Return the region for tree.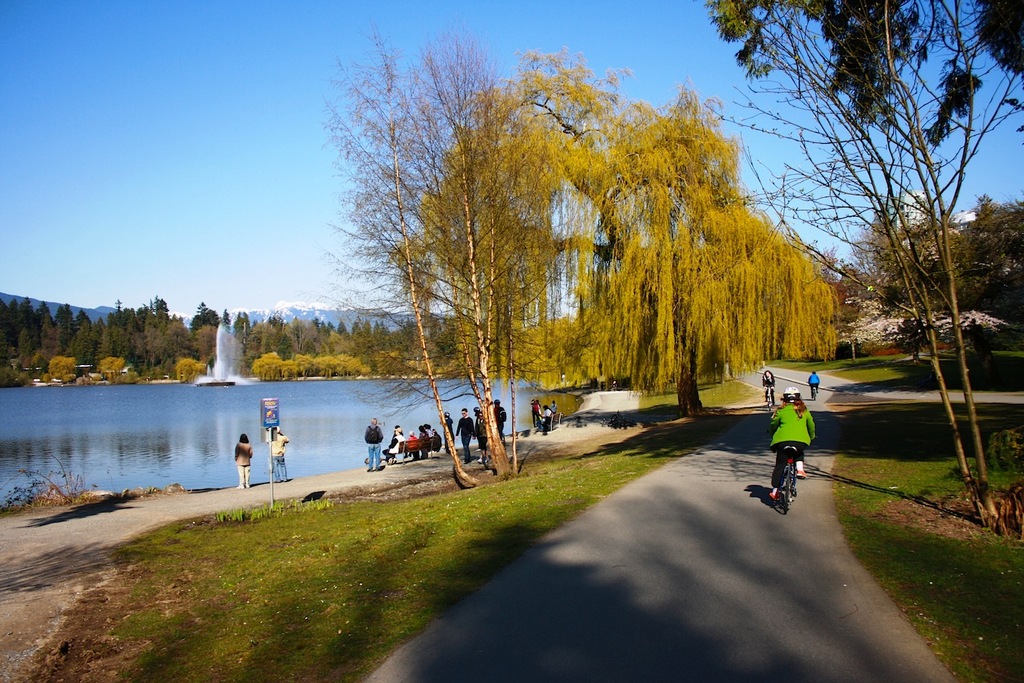
region(477, 40, 620, 442).
